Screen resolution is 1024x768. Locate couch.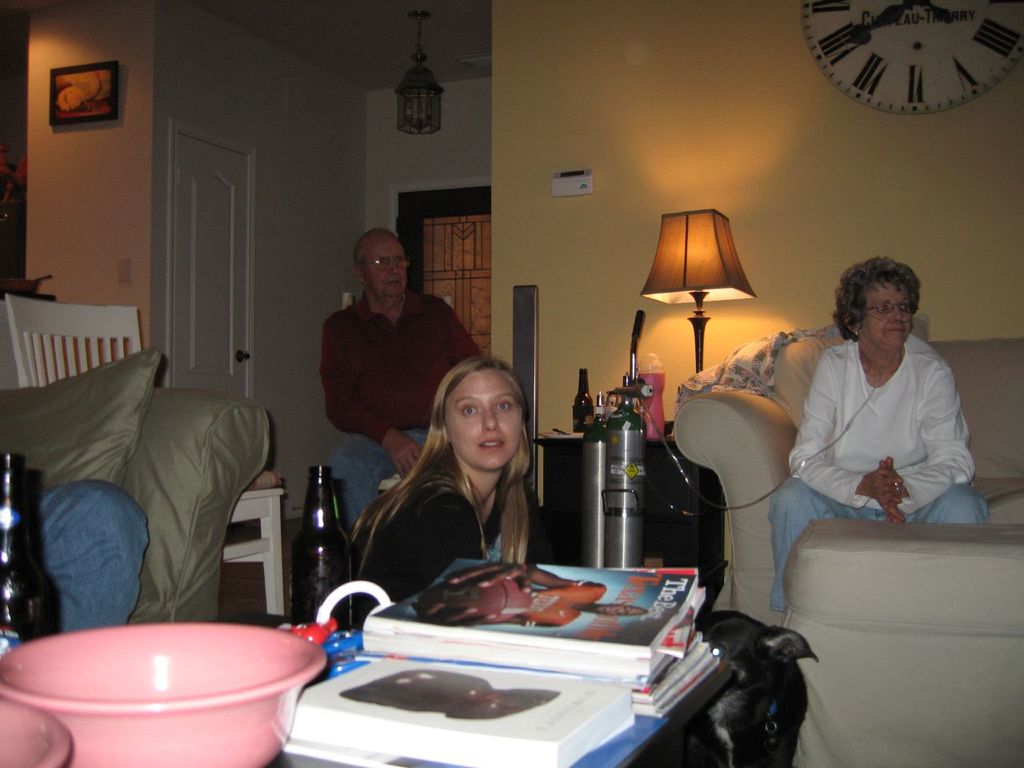
detection(668, 335, 1022, 627).
